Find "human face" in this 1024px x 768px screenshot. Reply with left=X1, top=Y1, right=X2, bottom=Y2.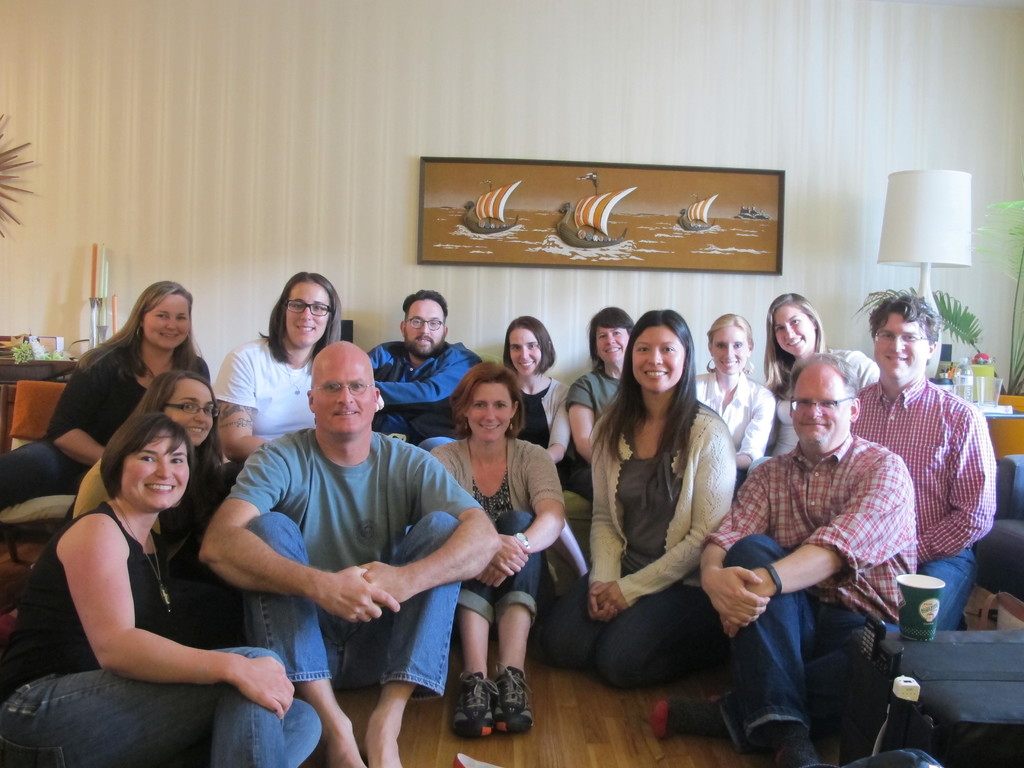
left=140, top=292, right=193, bottom=346.
